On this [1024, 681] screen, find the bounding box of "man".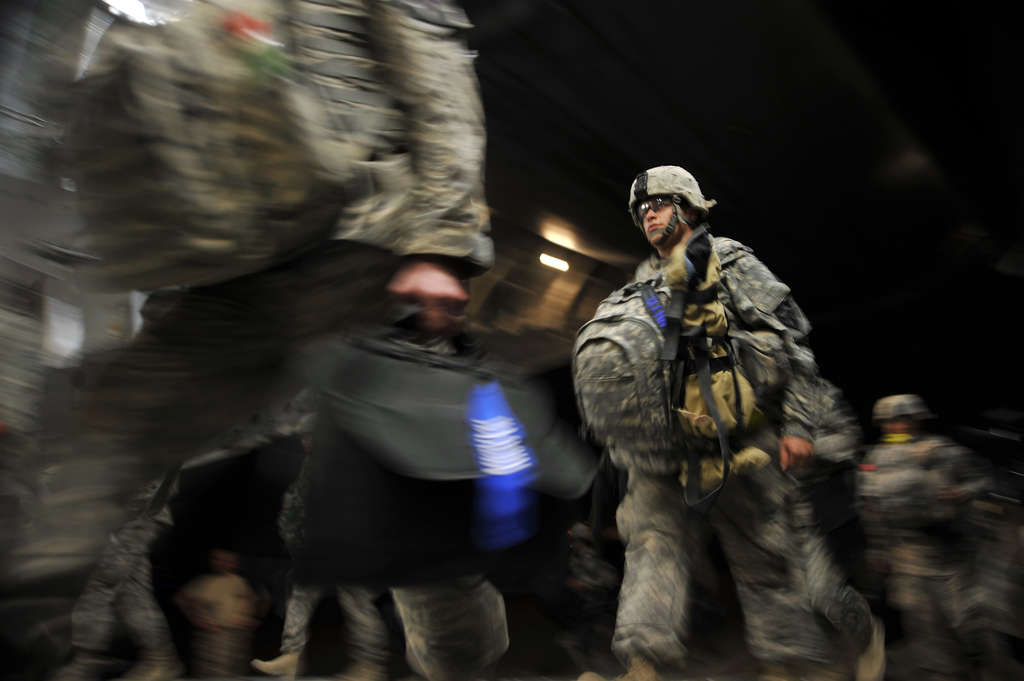
Bounding box: {"x1": 569, "y1": 144, "x2": 875, "y2": 677}.
